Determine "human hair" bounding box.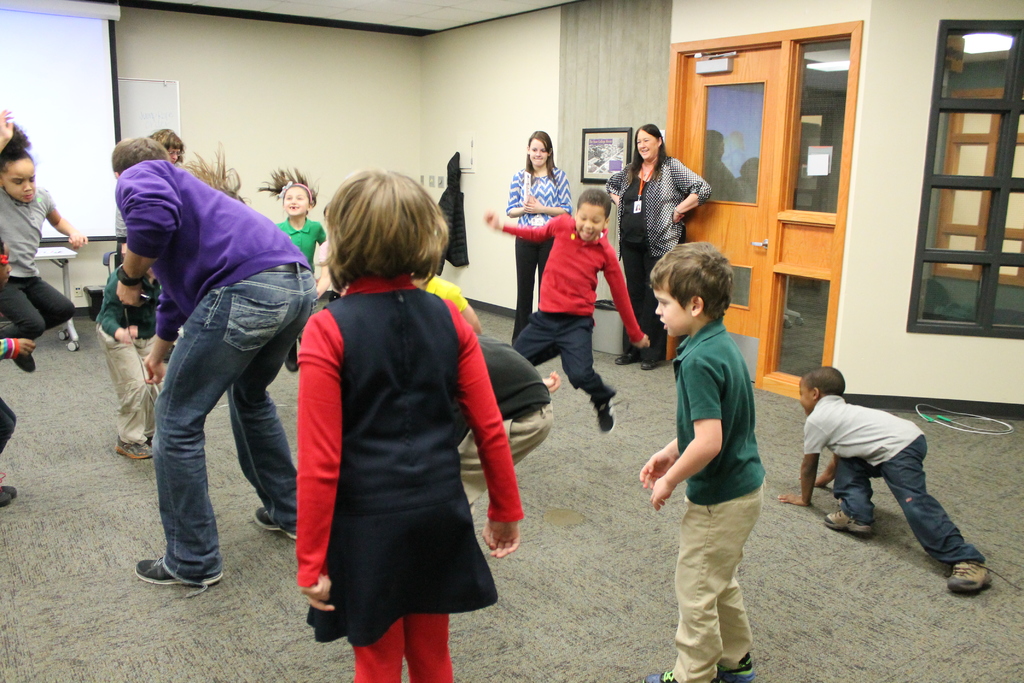
Determined: select_region(578, 185, 621, 214).
